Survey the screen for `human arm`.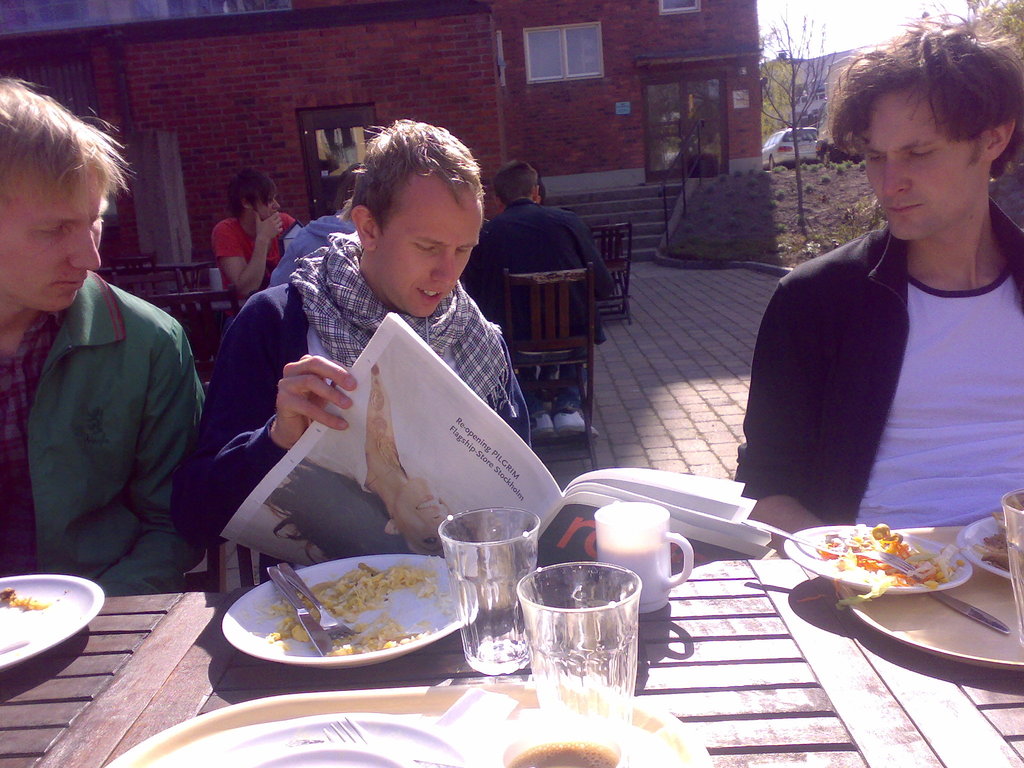
Survey found: (88, 324, 206, 596).
